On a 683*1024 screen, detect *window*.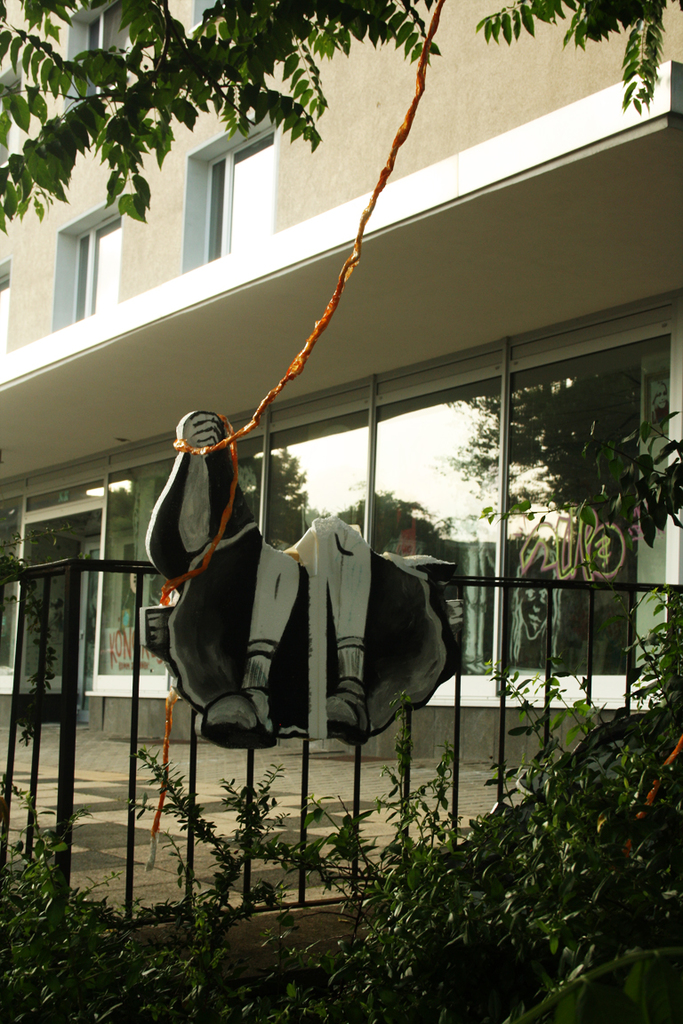
{"x1": 175, "y1": 103, "x2": 286, "y2": 262}.
